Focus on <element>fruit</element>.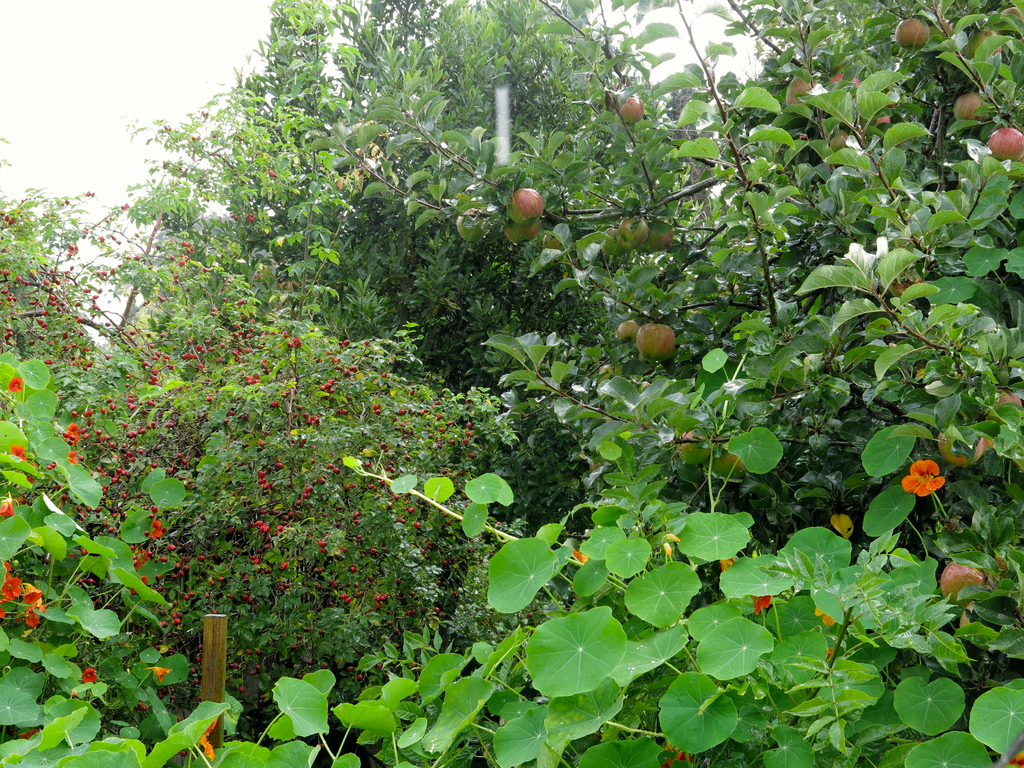
Focused at left=634, top=321, right=677, bottom=360.
